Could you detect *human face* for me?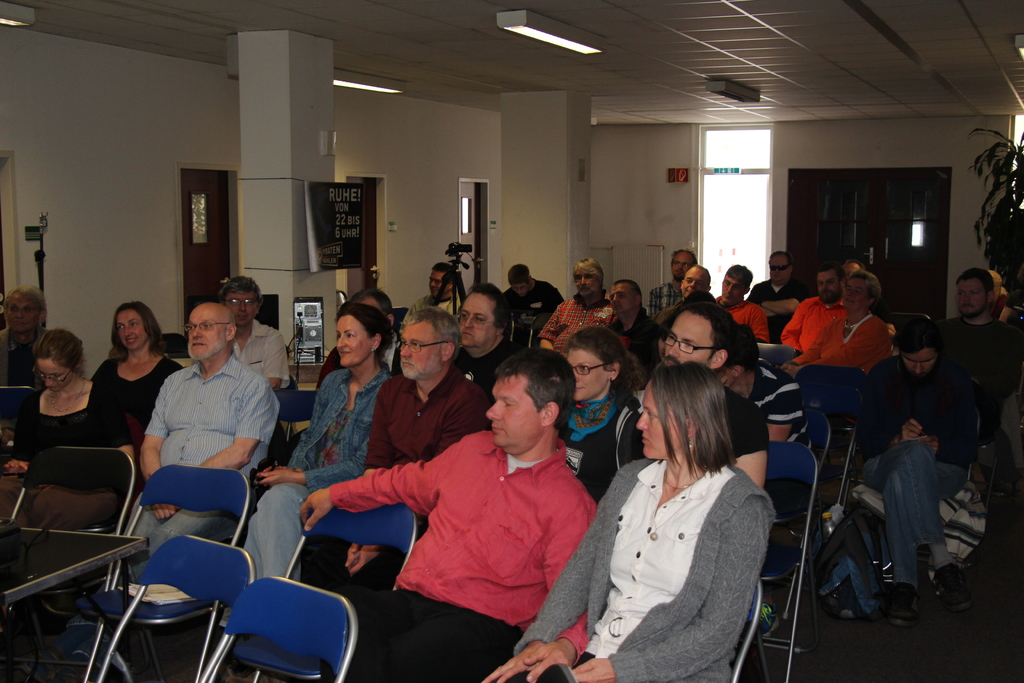
Detection result: bbox(838, 273, 876, 309).
